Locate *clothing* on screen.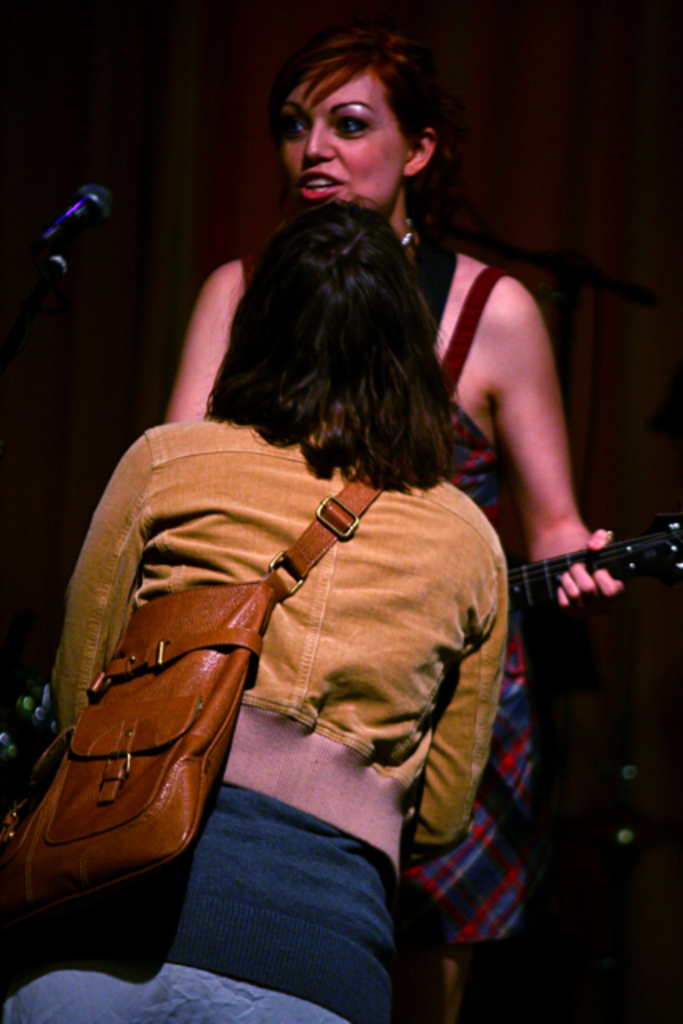
On screen at 45/419/464/848.
